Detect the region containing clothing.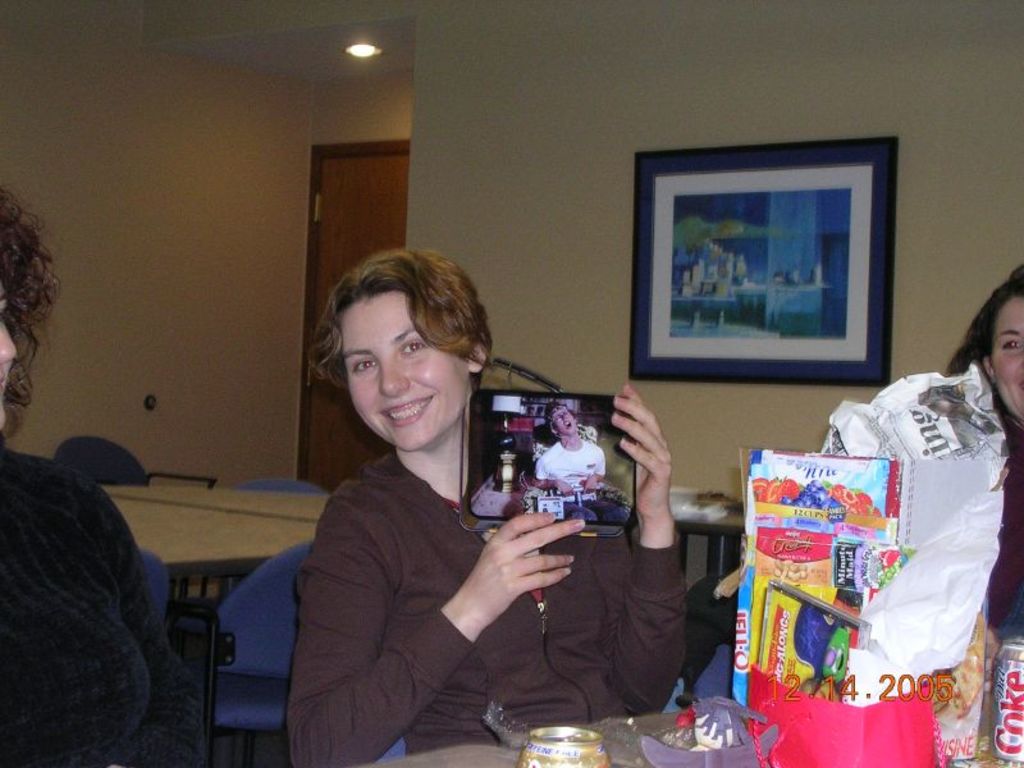
966,369,1023,652.
